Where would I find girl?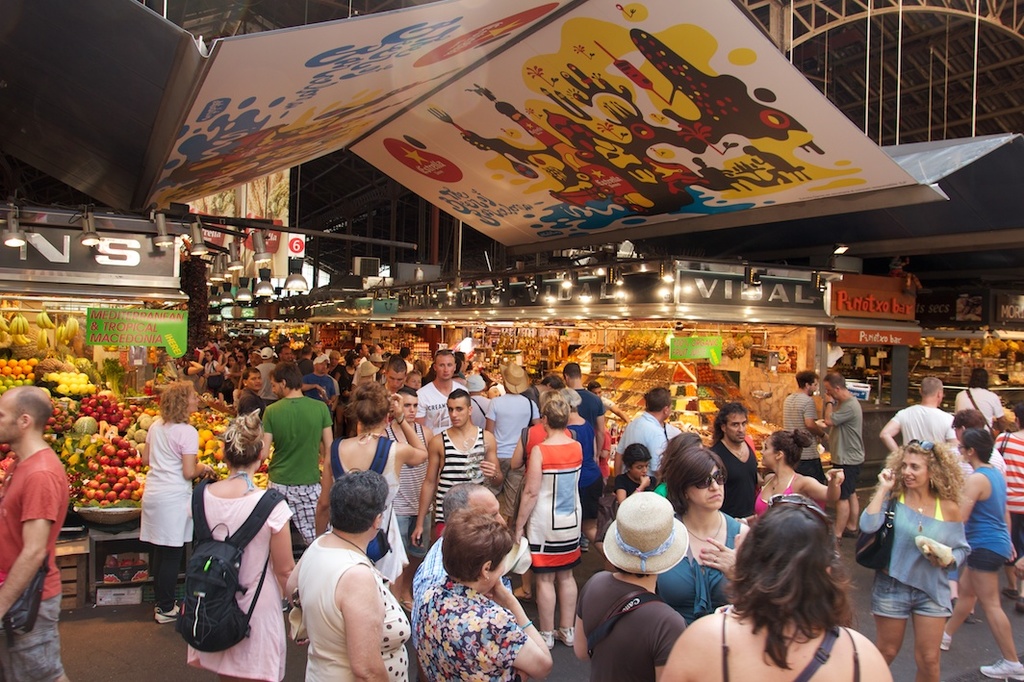
At detection(752, 428, 845, 519).
